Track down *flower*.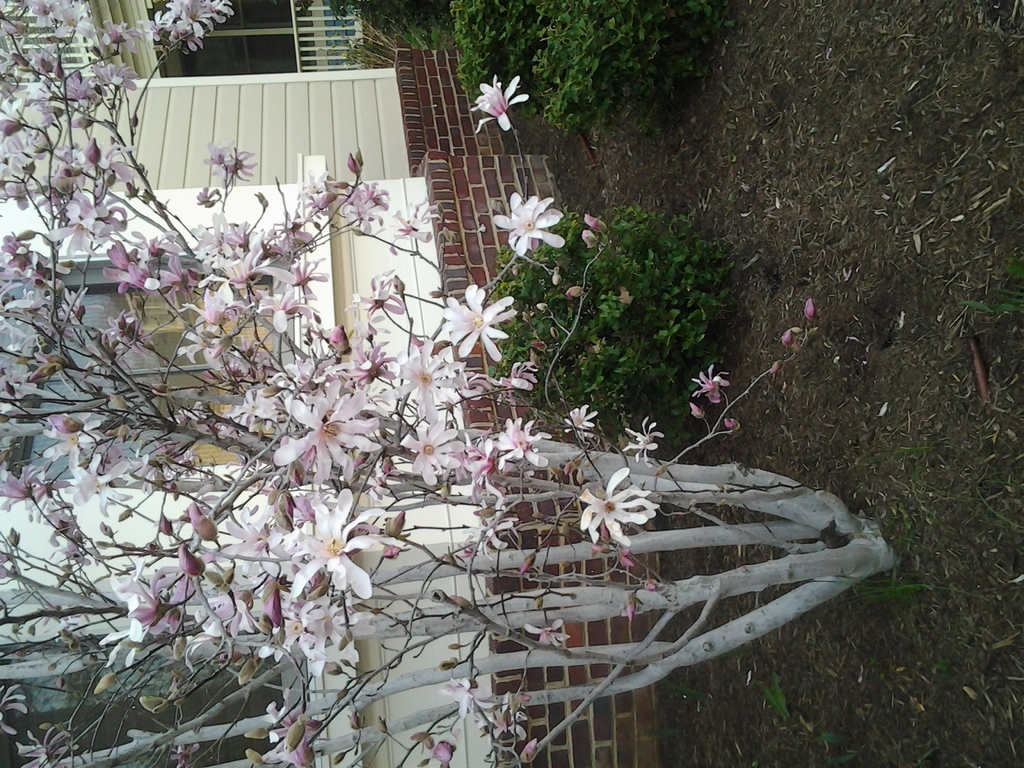
Tracked to locate(719, 415, 746, 435).
